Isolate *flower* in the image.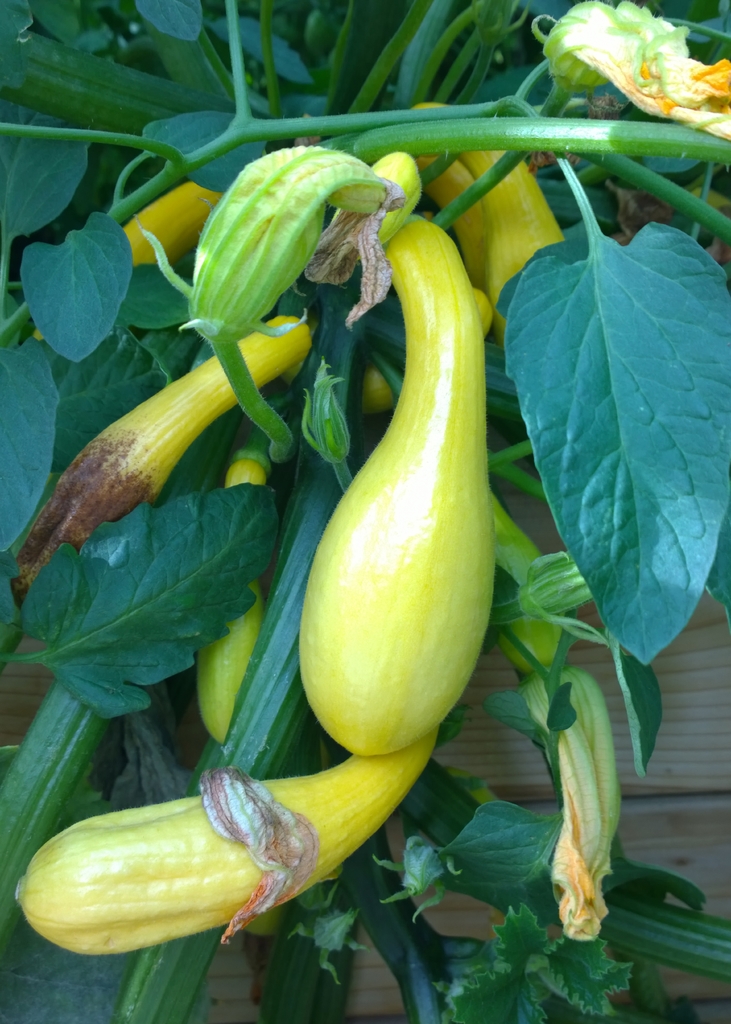
Isolated region: 145 147 417 372.
